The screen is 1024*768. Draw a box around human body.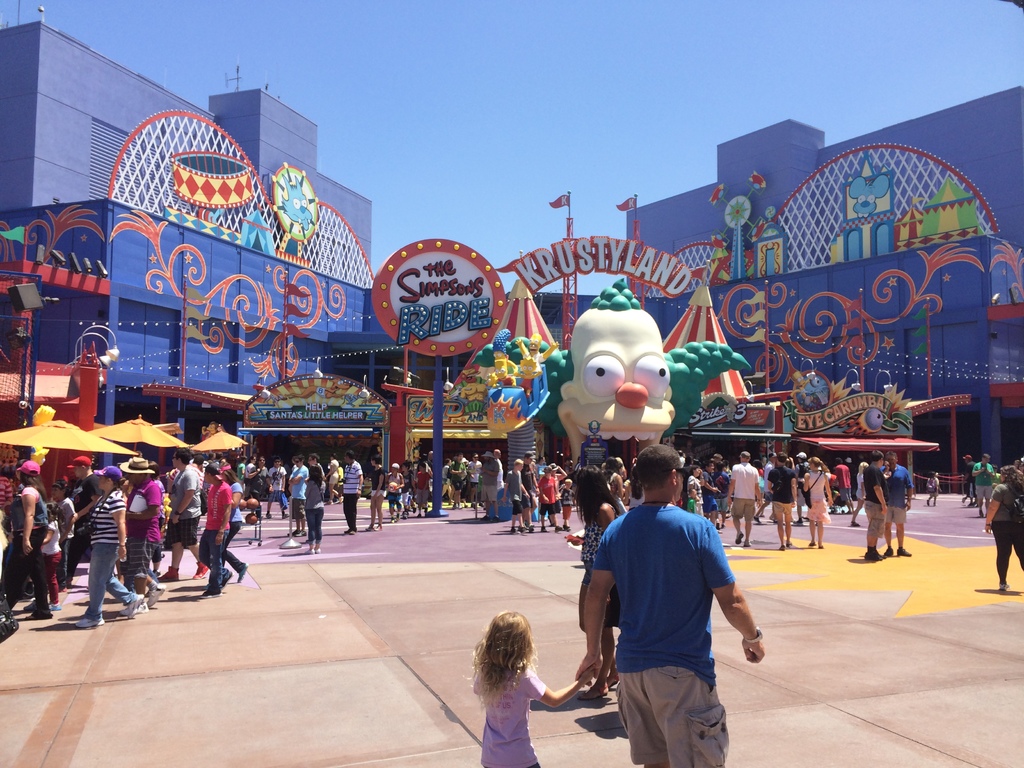
l=70, t=458, r=150, b=639.
